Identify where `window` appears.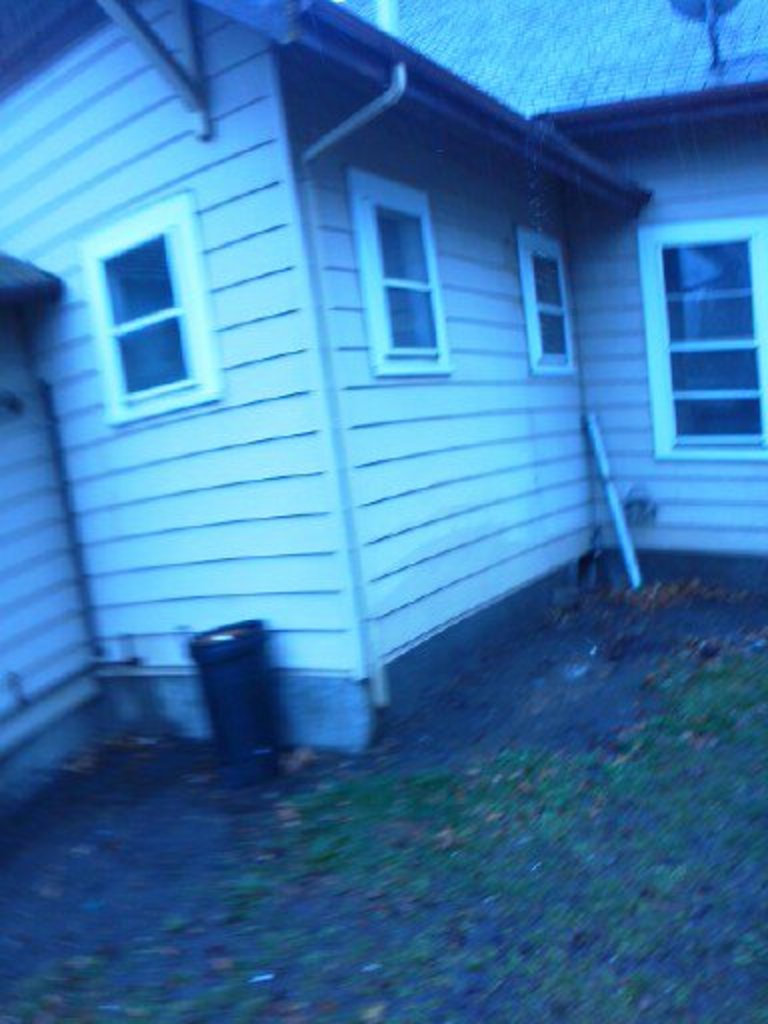
Appears at box=[342, 170, 456, 378].
